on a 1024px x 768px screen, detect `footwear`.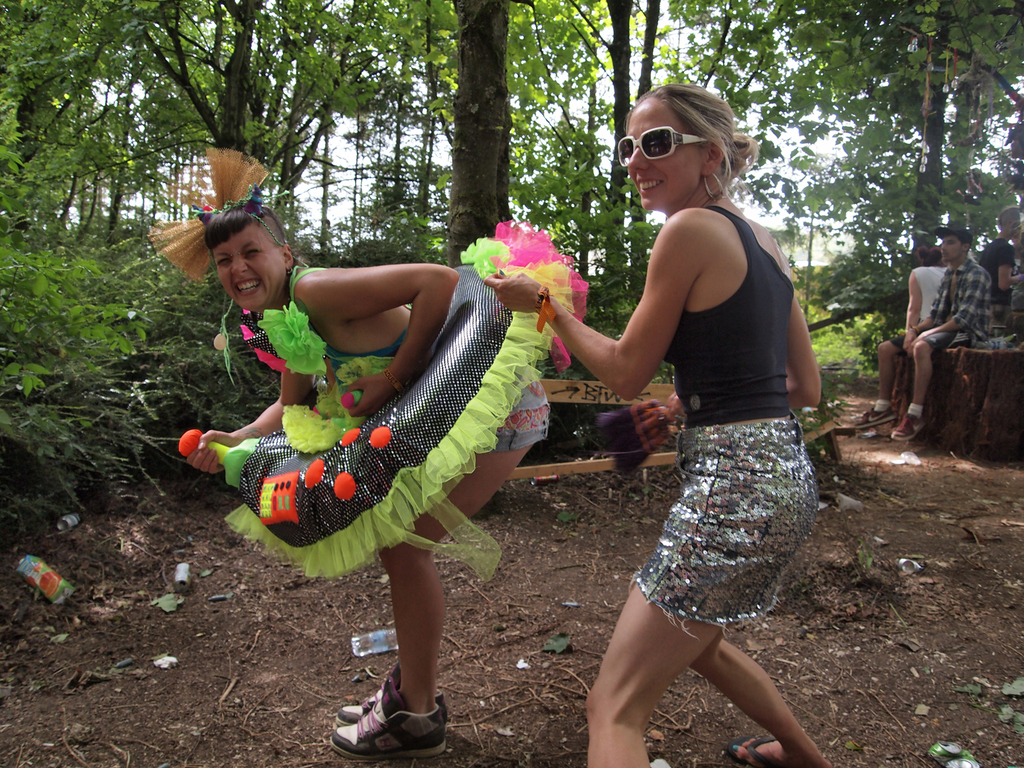
(left=887, top=423, right=926, bottom=443).
